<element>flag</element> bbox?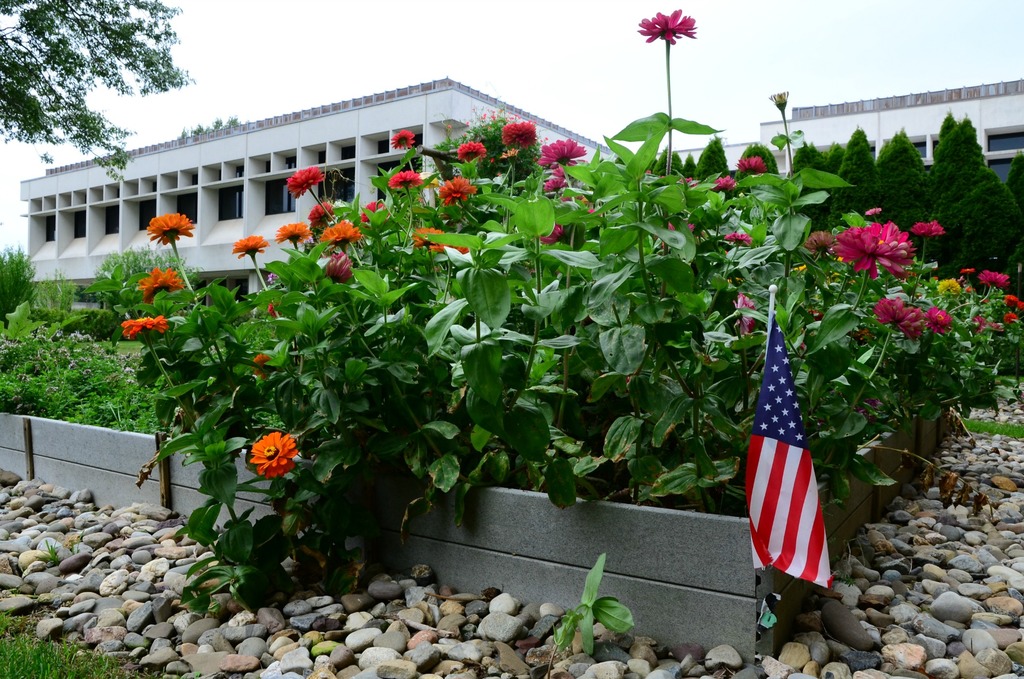
[744, 310, 837, 609]
